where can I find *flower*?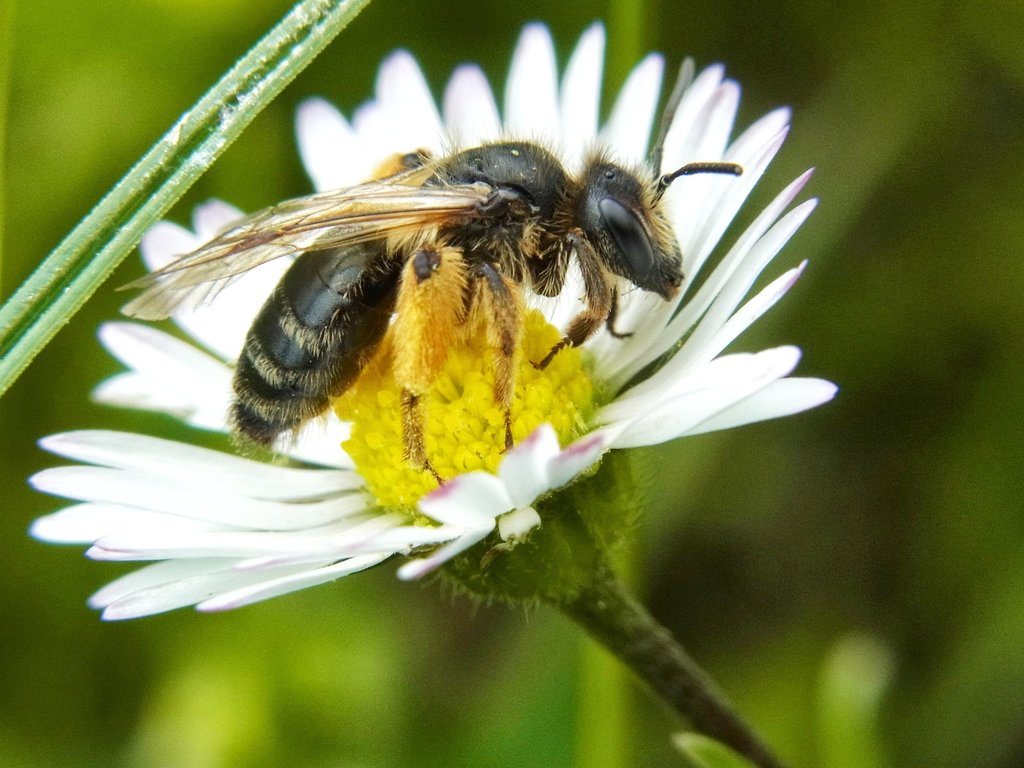
You can find it at 22:13:837:628.
